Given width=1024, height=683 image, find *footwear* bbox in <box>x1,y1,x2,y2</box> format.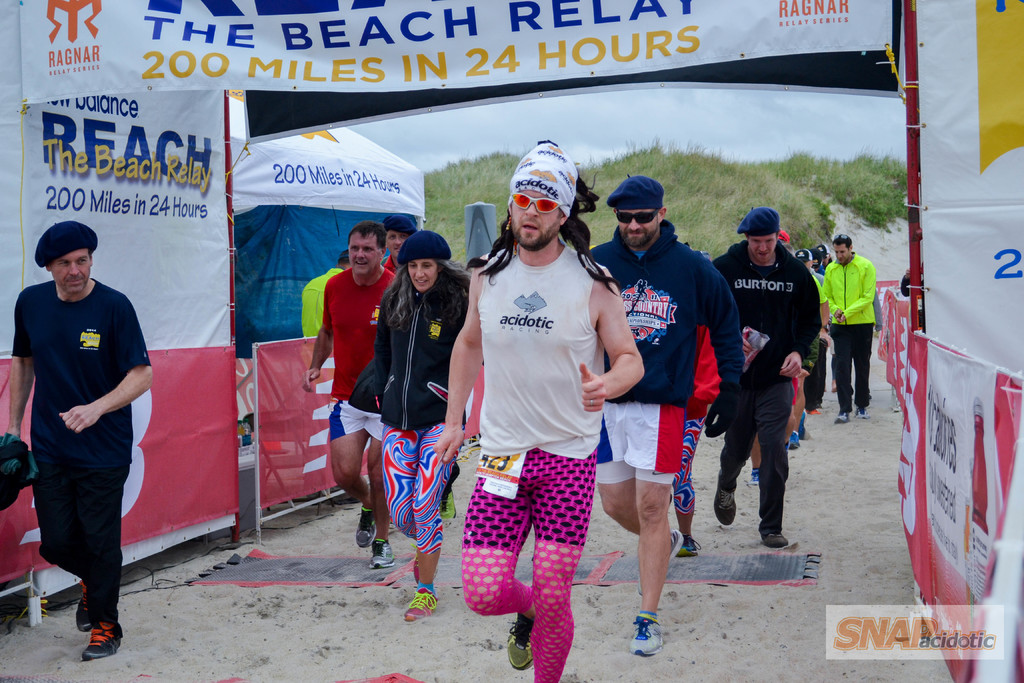
<box>629,614,664,650</box>.
